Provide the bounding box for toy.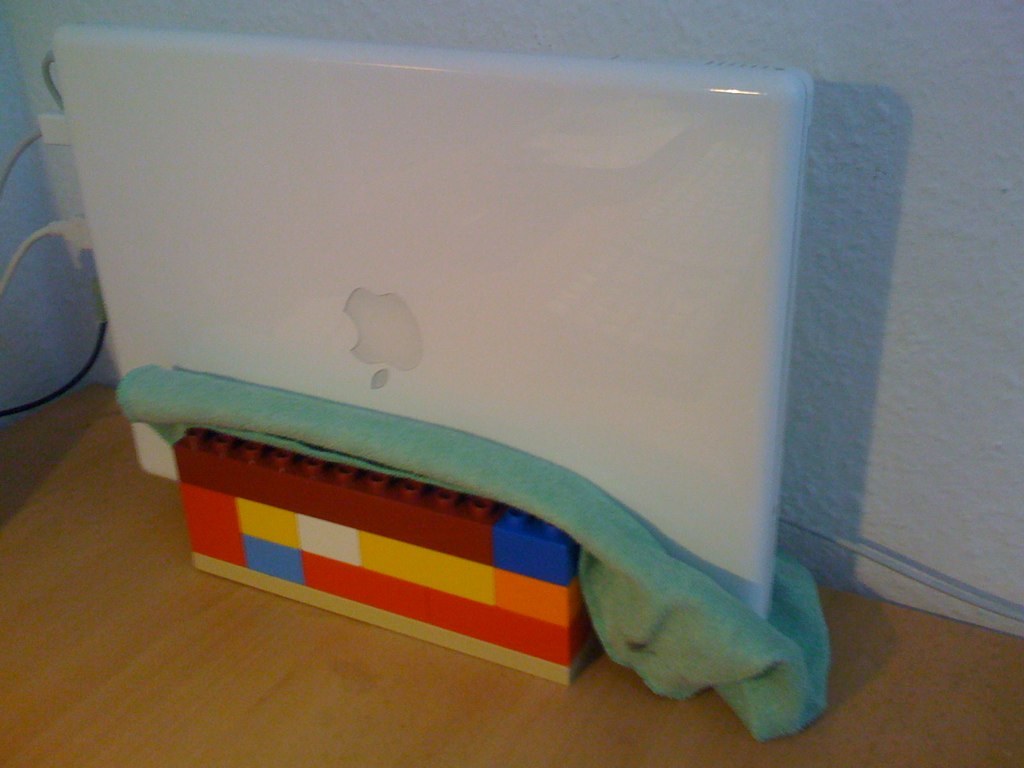
rect(173, 430, 599, 681).
